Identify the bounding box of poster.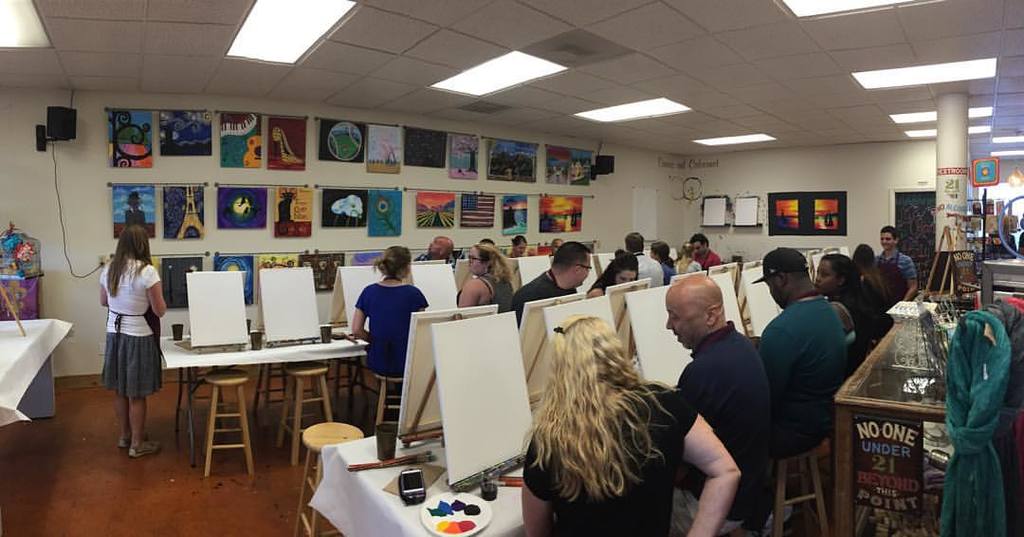
(x1=896, y1=194, x2=931, y2=294).
